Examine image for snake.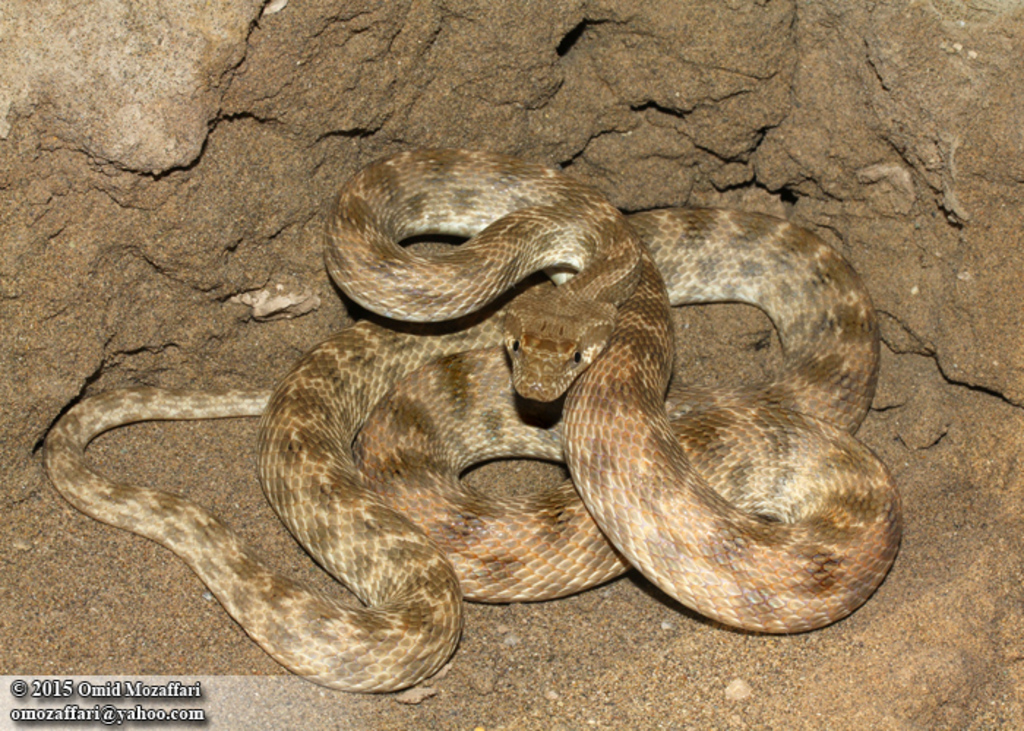
Examination result: bbox=(25, 148, 920, 677).
